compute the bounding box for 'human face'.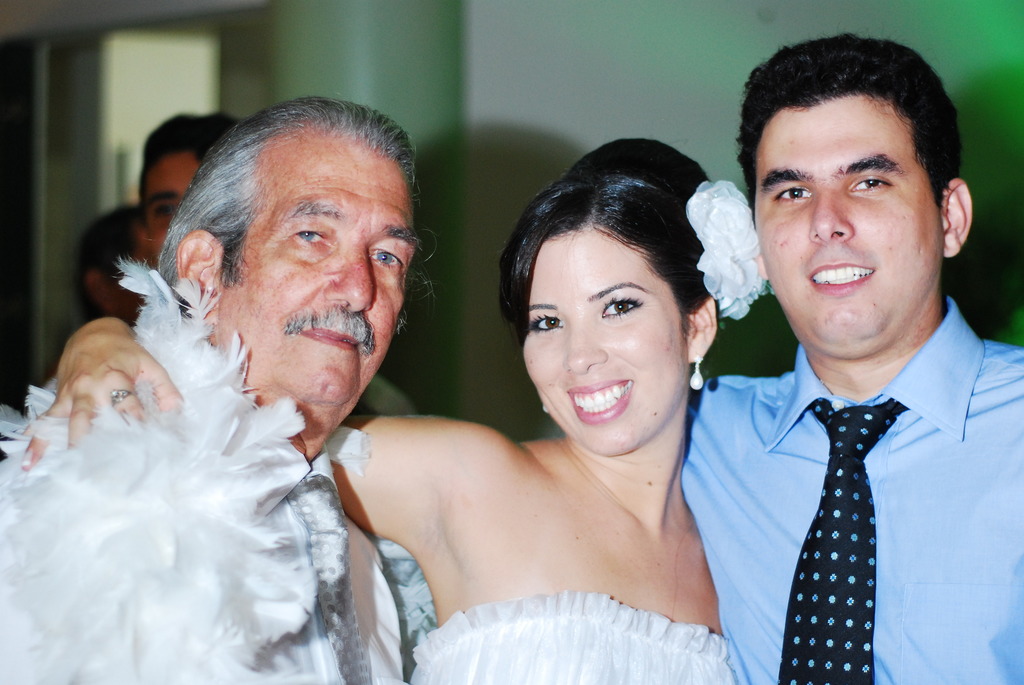
[left=111, top=250, right=152, bottom=319].
